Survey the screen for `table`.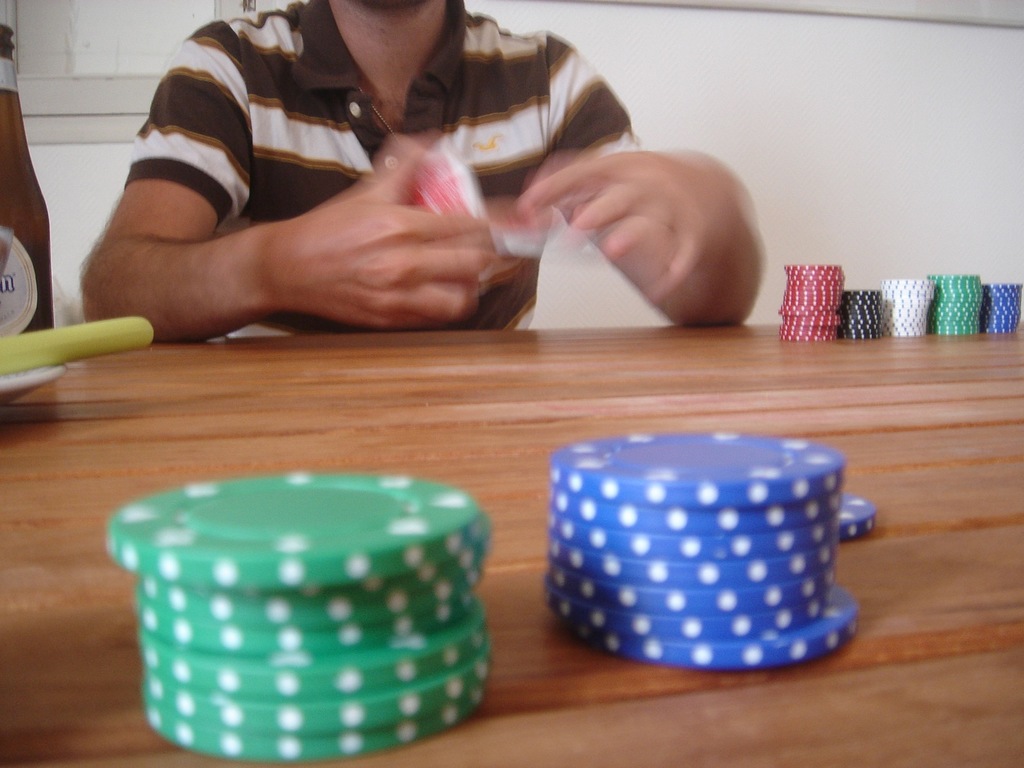
Survey found: rect(0, 138, 1023, 721).
